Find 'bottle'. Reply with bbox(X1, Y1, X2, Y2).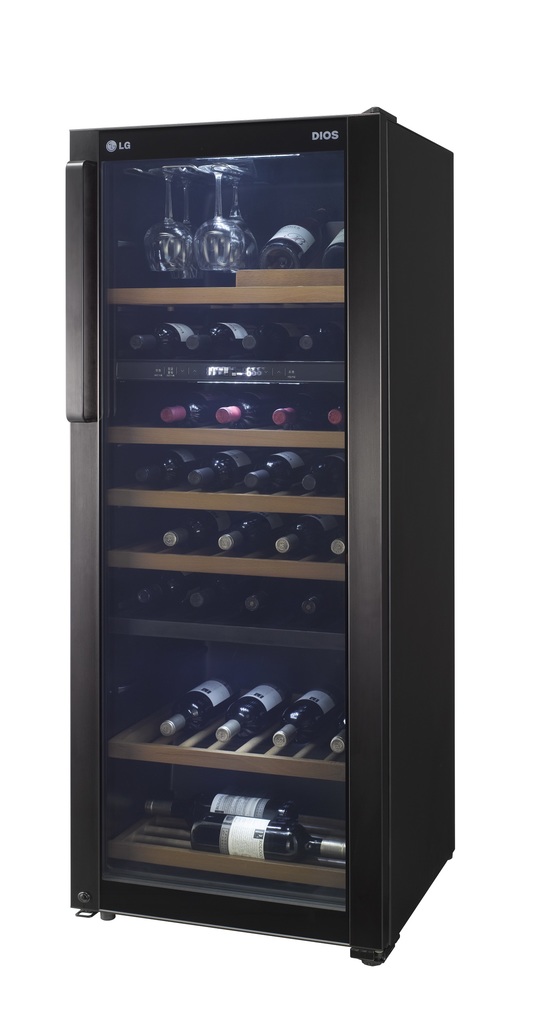
bbox(299, 321, 342, 362).
